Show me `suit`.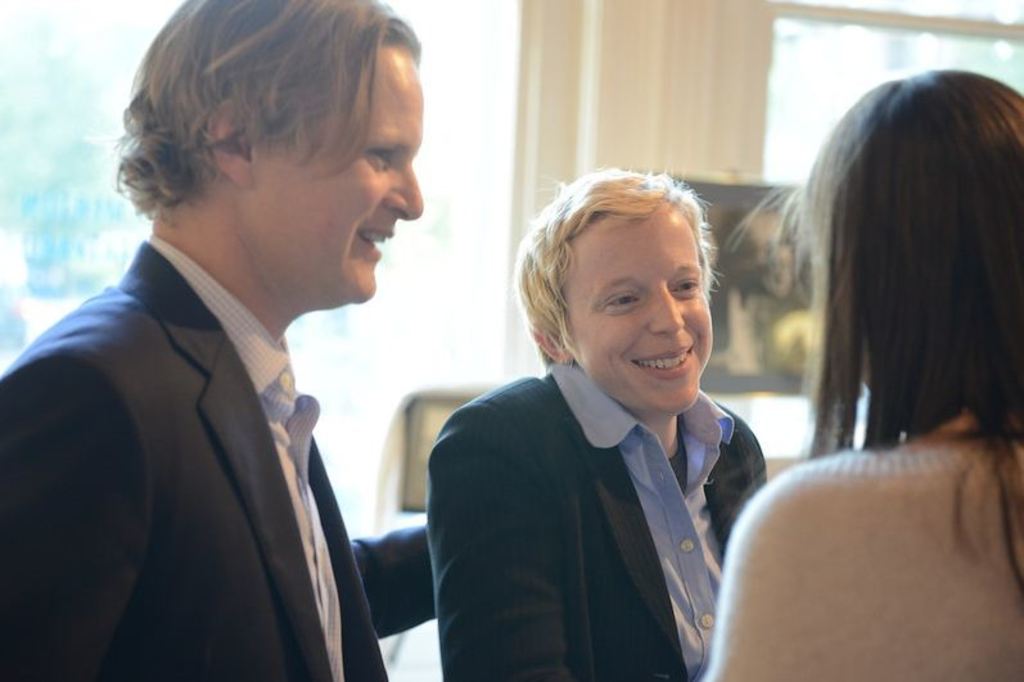
`suit` is here: [left=424, top=362, right=772, bottom=681].
